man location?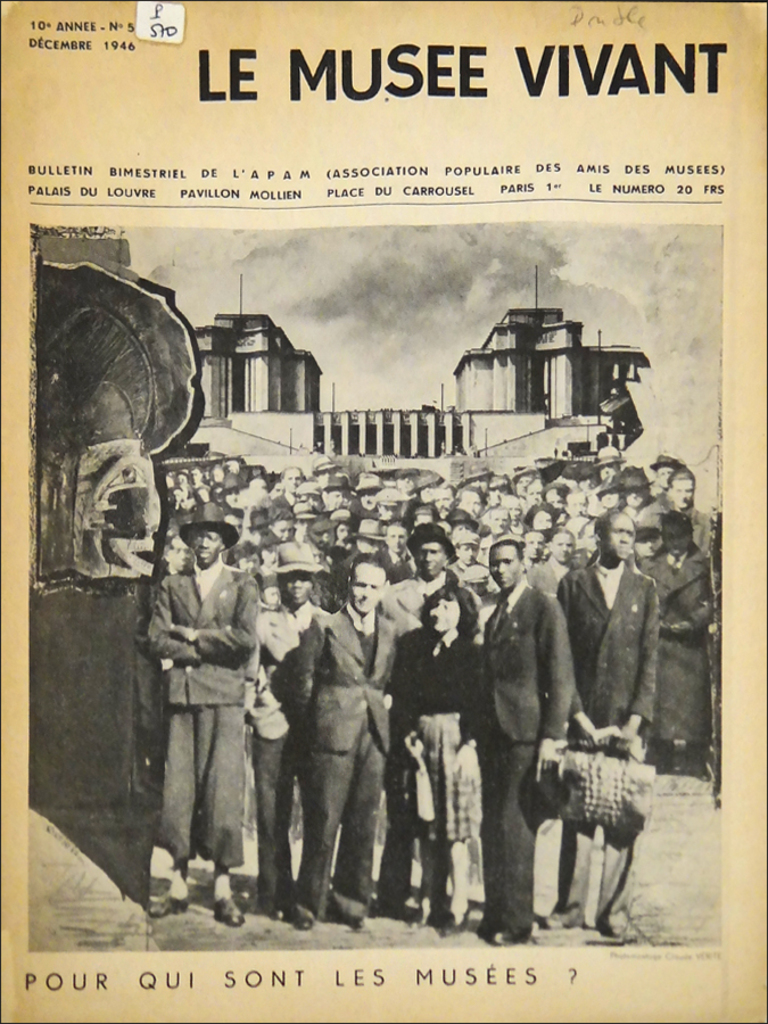
bbox=(134, 498, 273, 900)
